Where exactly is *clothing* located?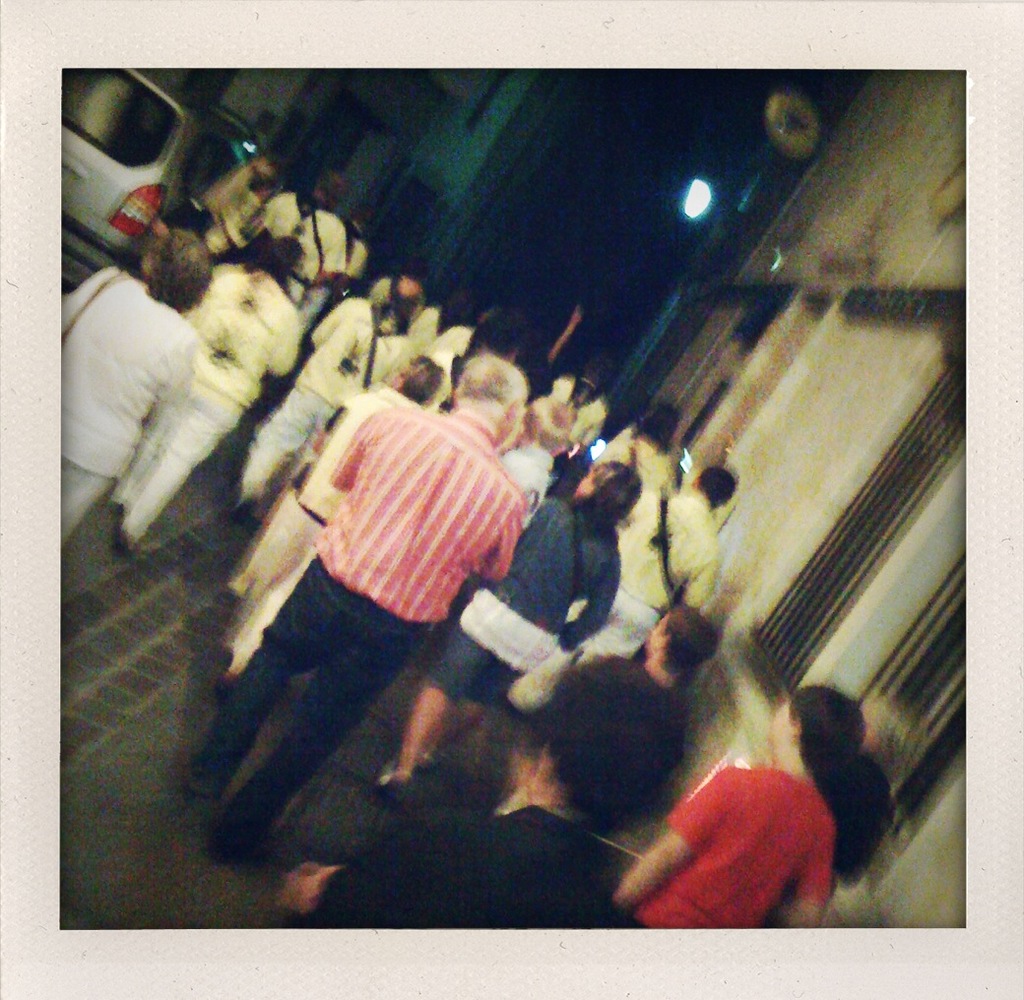
Its bounding box is locate(525, 654, 683, 827).
